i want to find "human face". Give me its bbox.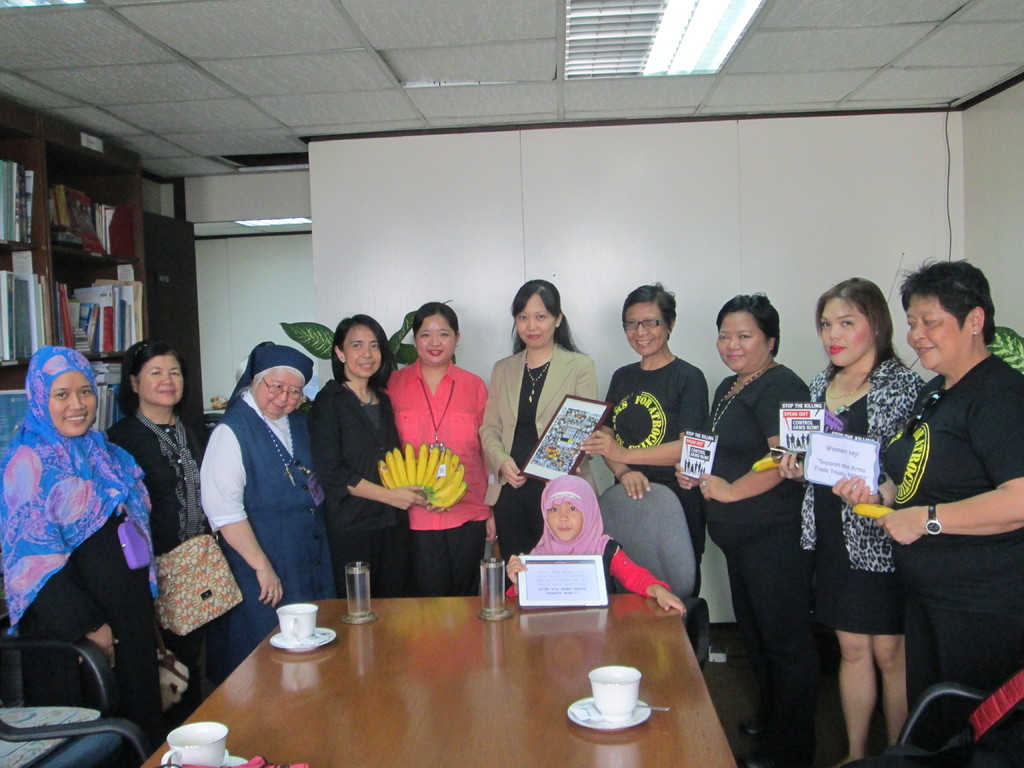
crop(515, 290, 557, 349).
